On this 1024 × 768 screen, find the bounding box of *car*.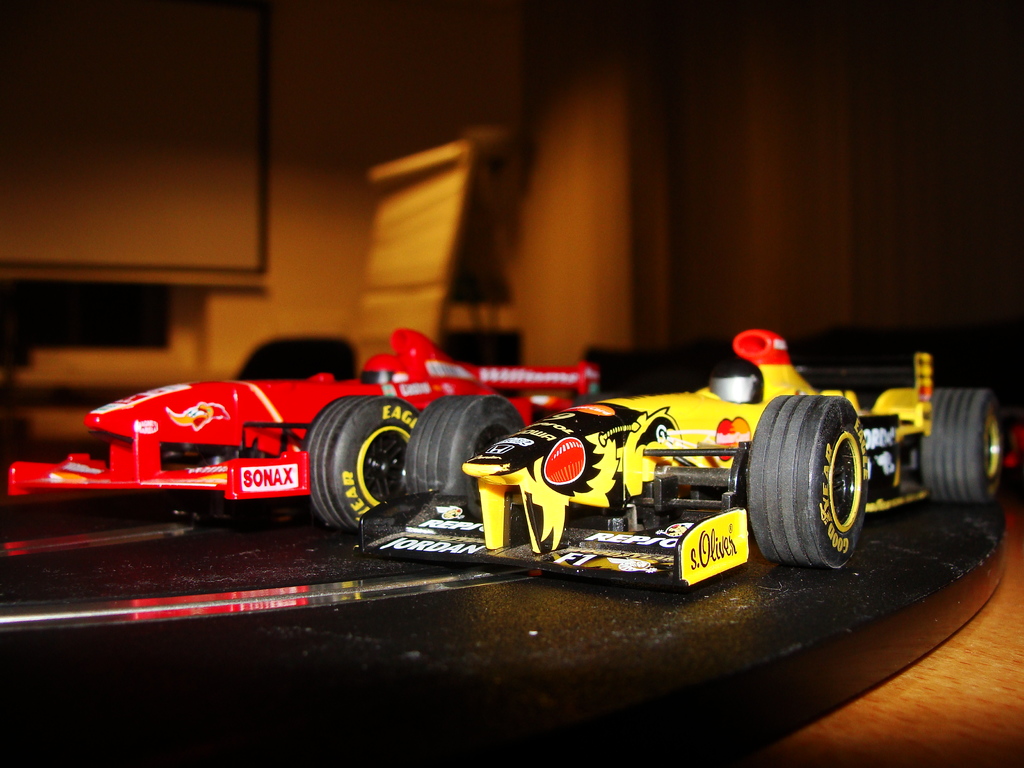
Bounding box: crop(348, 326, 1012, 595).
